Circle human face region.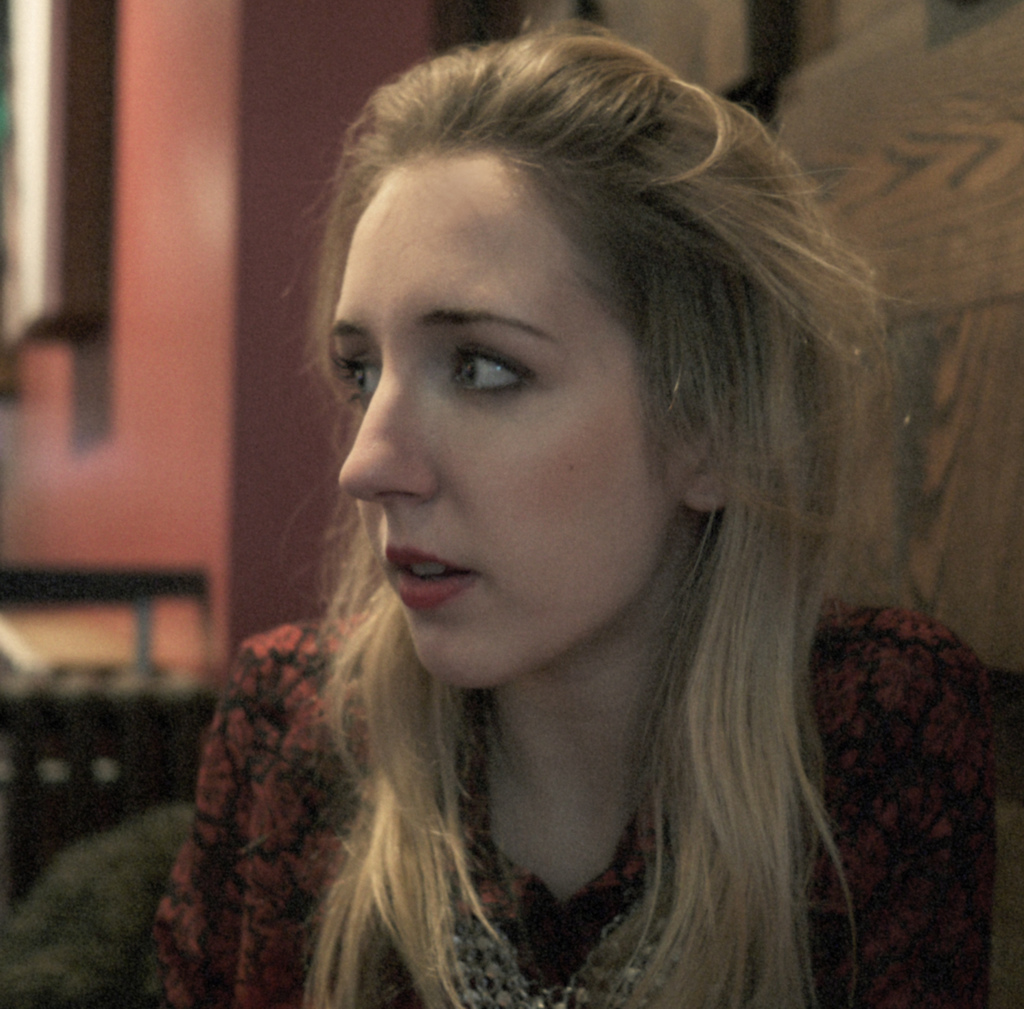
Region: rect(330, 165, 675, 684).
